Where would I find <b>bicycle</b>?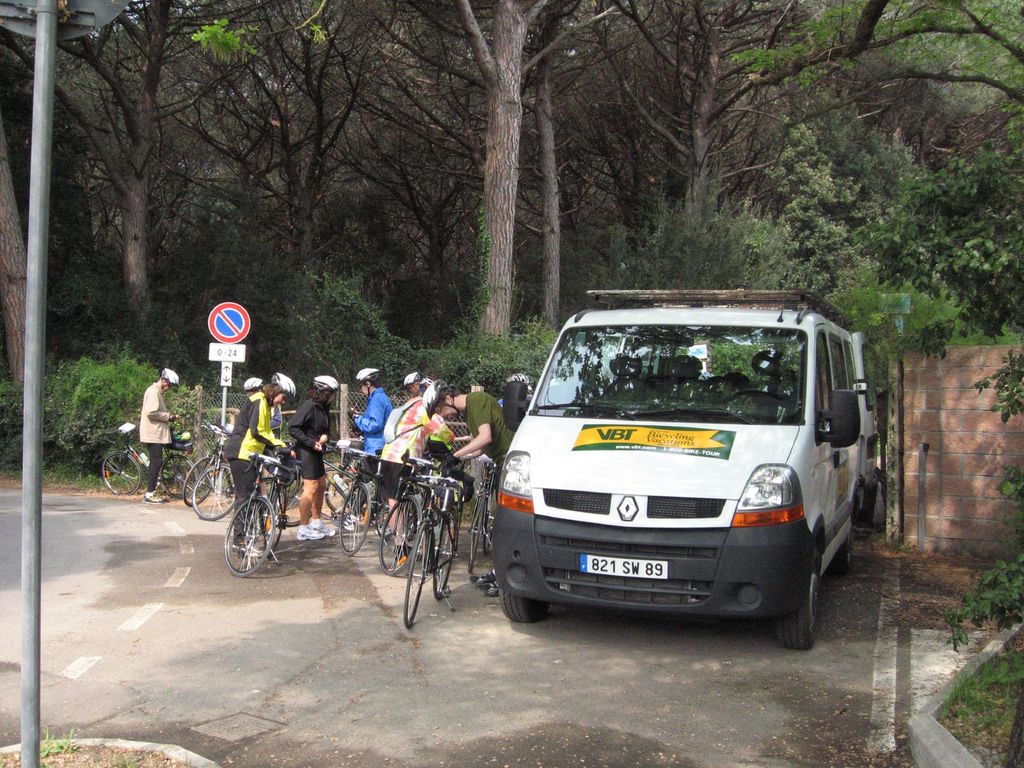
At [x1=374, y1=450, x2=460, y2=554].
